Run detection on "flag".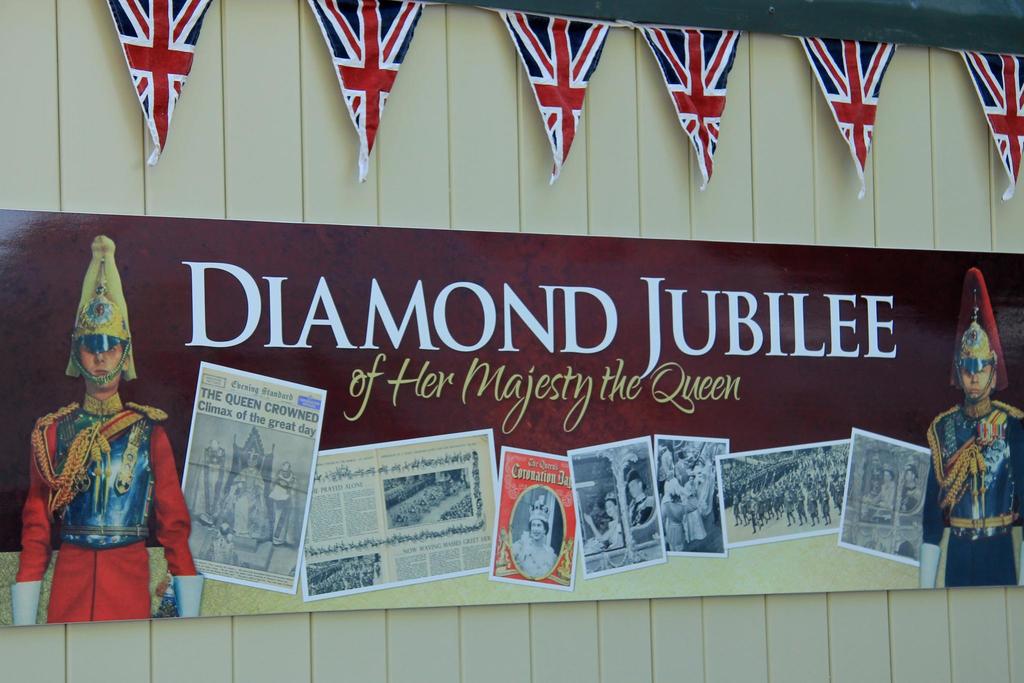
Result: <box>799,31,907,201</box>.
